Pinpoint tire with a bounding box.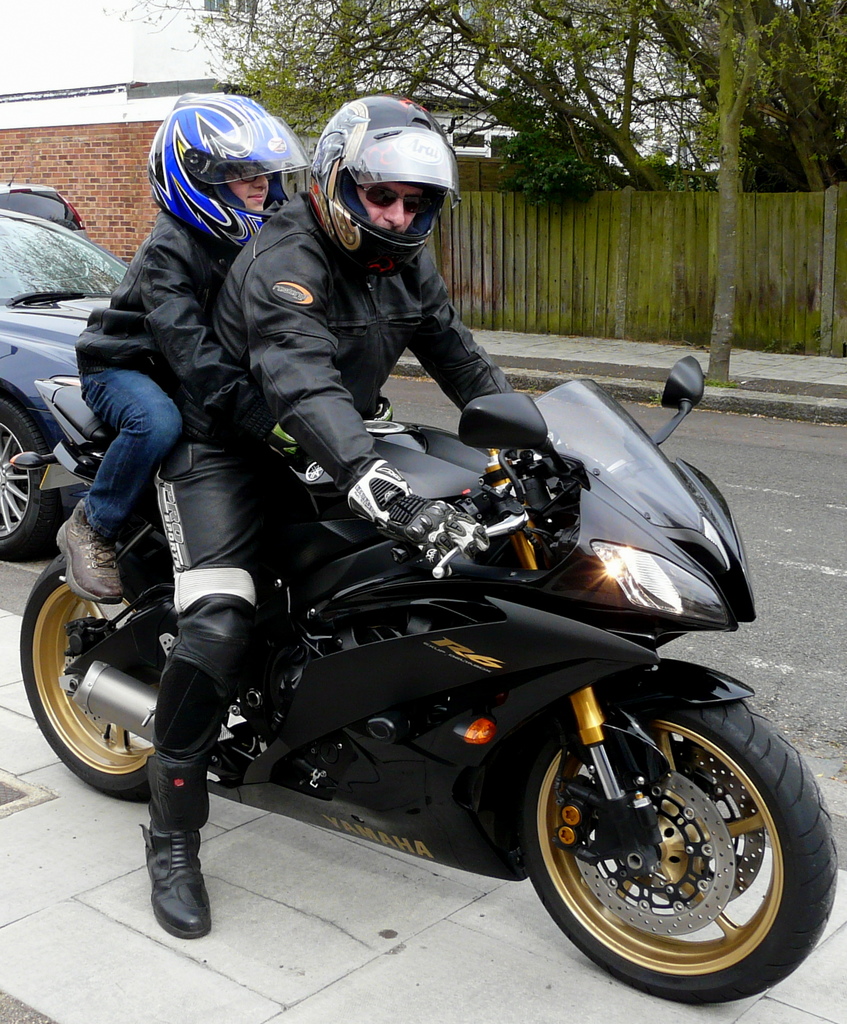
524 685 845 1010.
